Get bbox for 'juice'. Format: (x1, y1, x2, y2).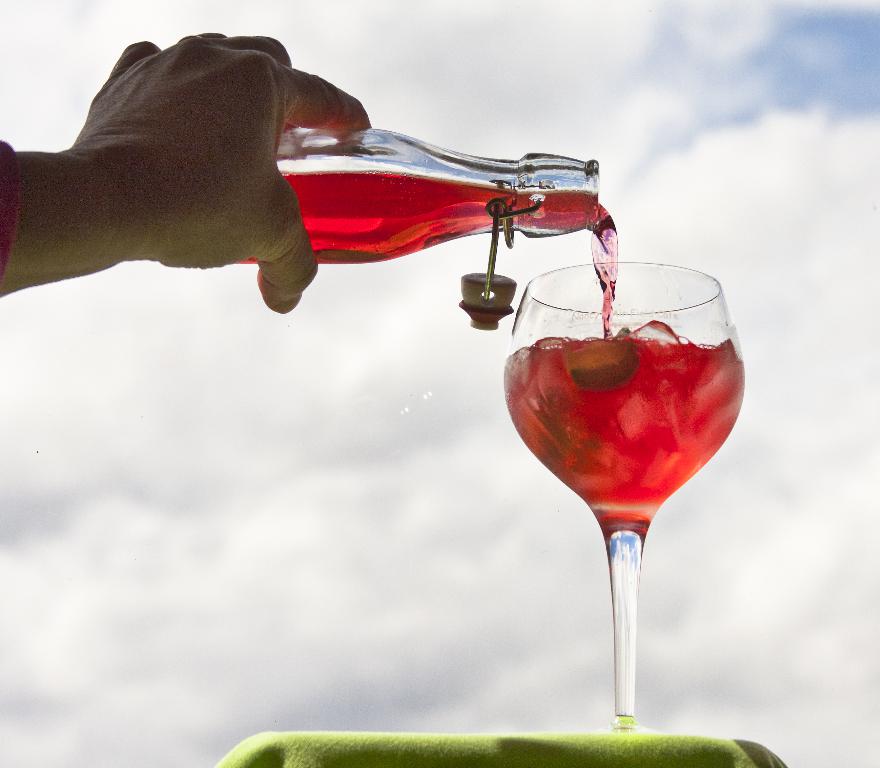
(500, 310, 728, 552).
